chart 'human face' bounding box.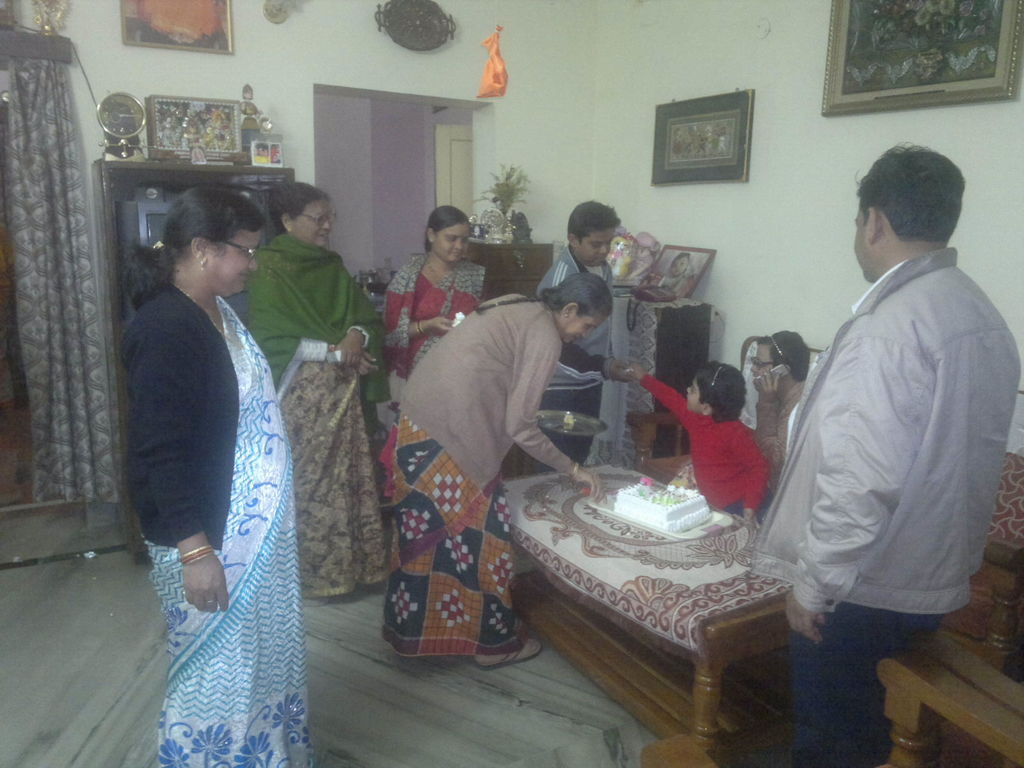
Charted: l=431, t=220, r=470, b=262.
